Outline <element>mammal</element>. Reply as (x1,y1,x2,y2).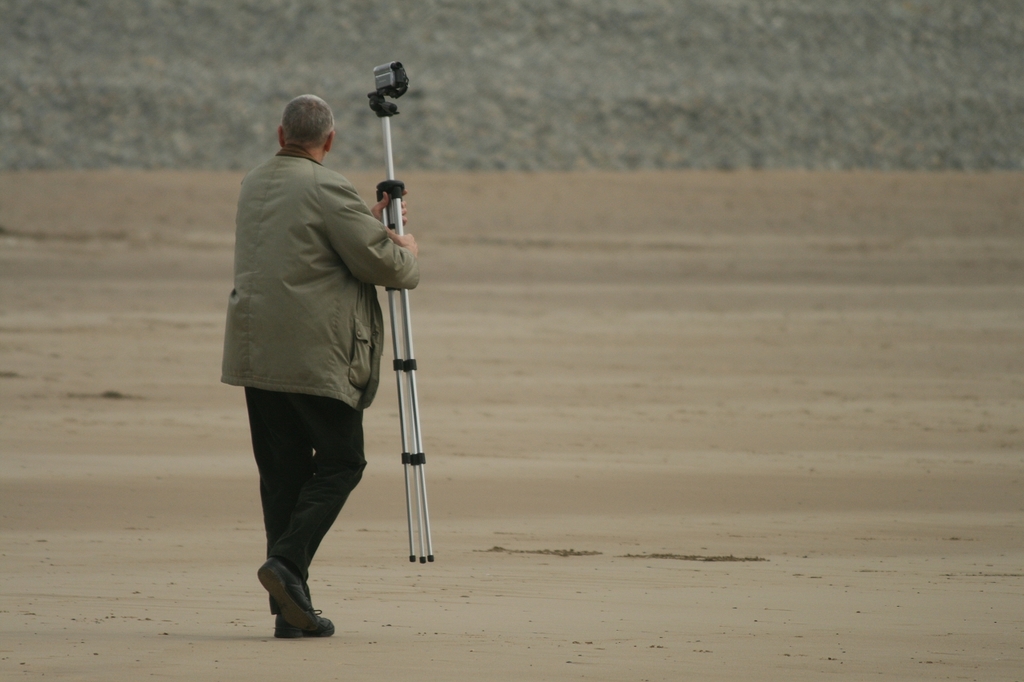
(228,73,430,624).
